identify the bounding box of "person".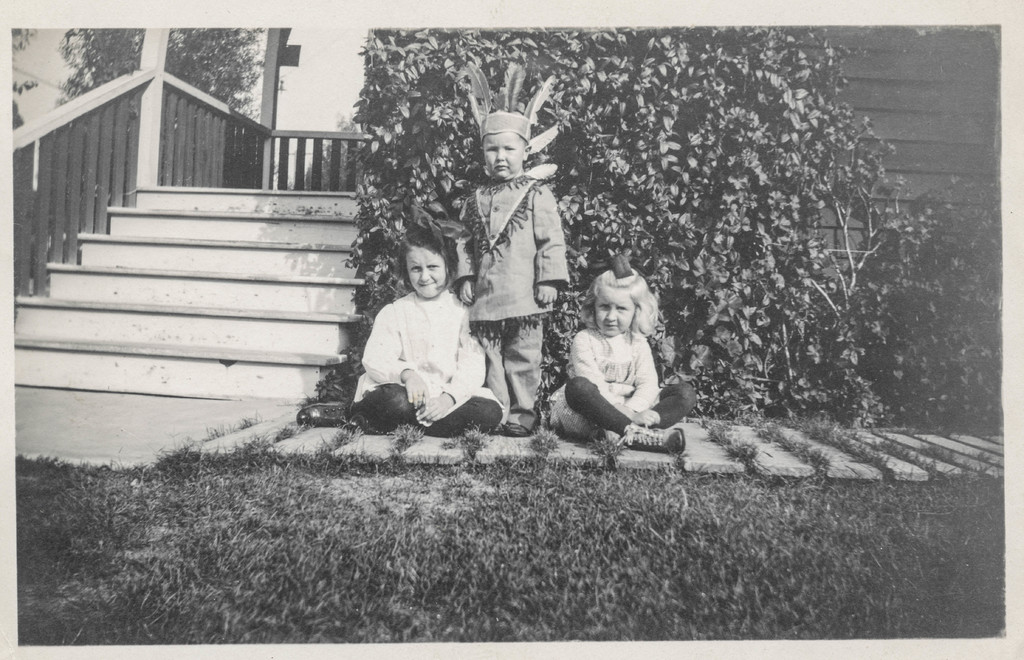
bbox=[294, 221, 506, 439].
